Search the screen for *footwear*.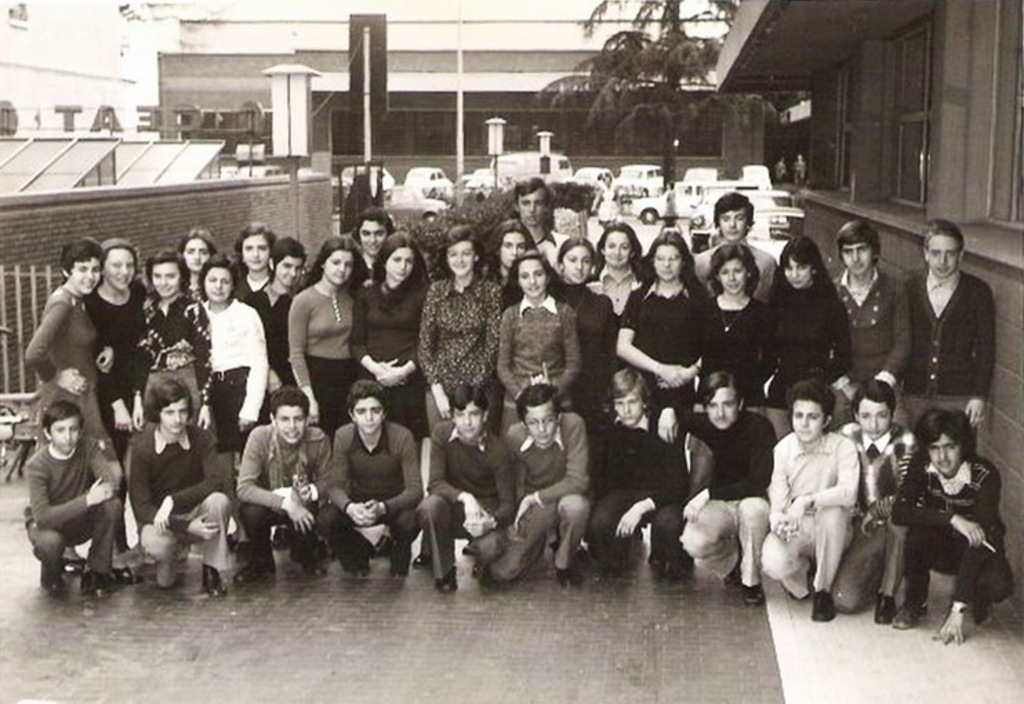
Found at rect(439, 567, 458, 591).
